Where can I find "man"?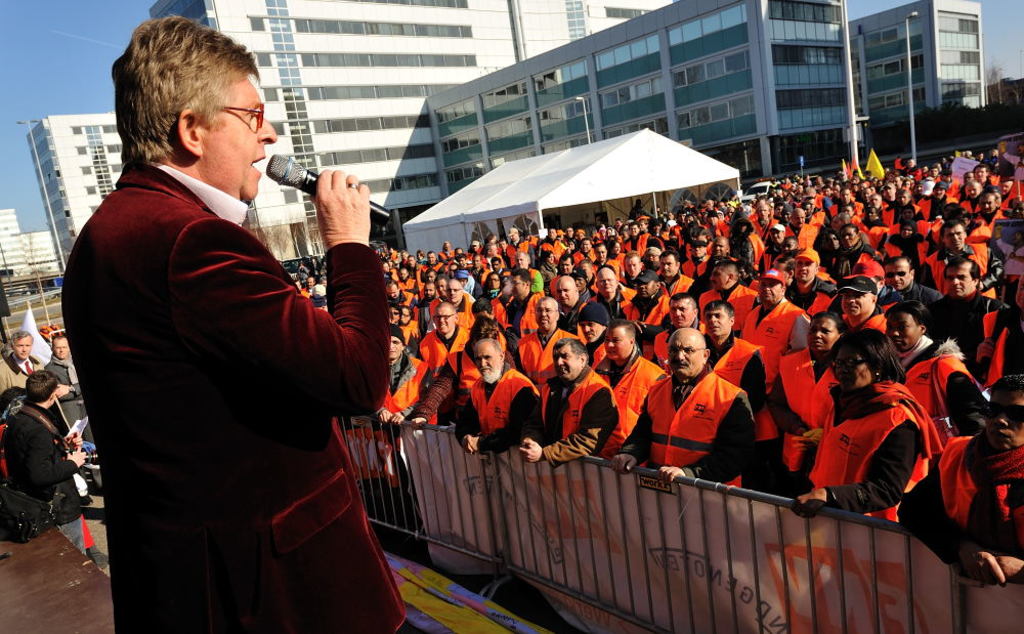
You can find it at 110:18:415:633.
